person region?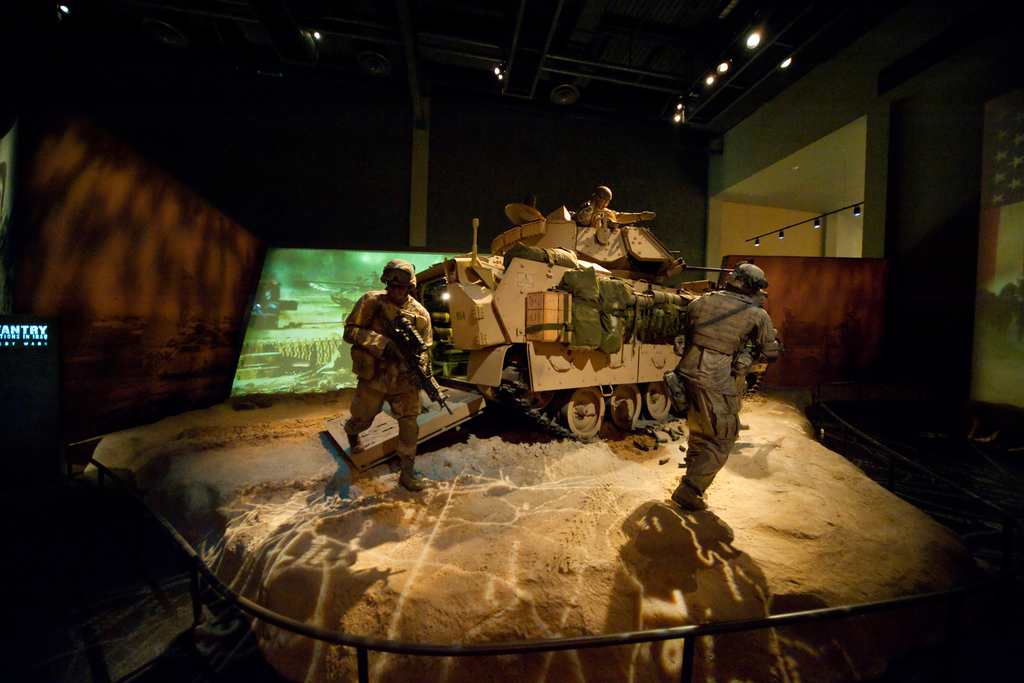
(x1=340, y1=258, x2=434, y2=490)
